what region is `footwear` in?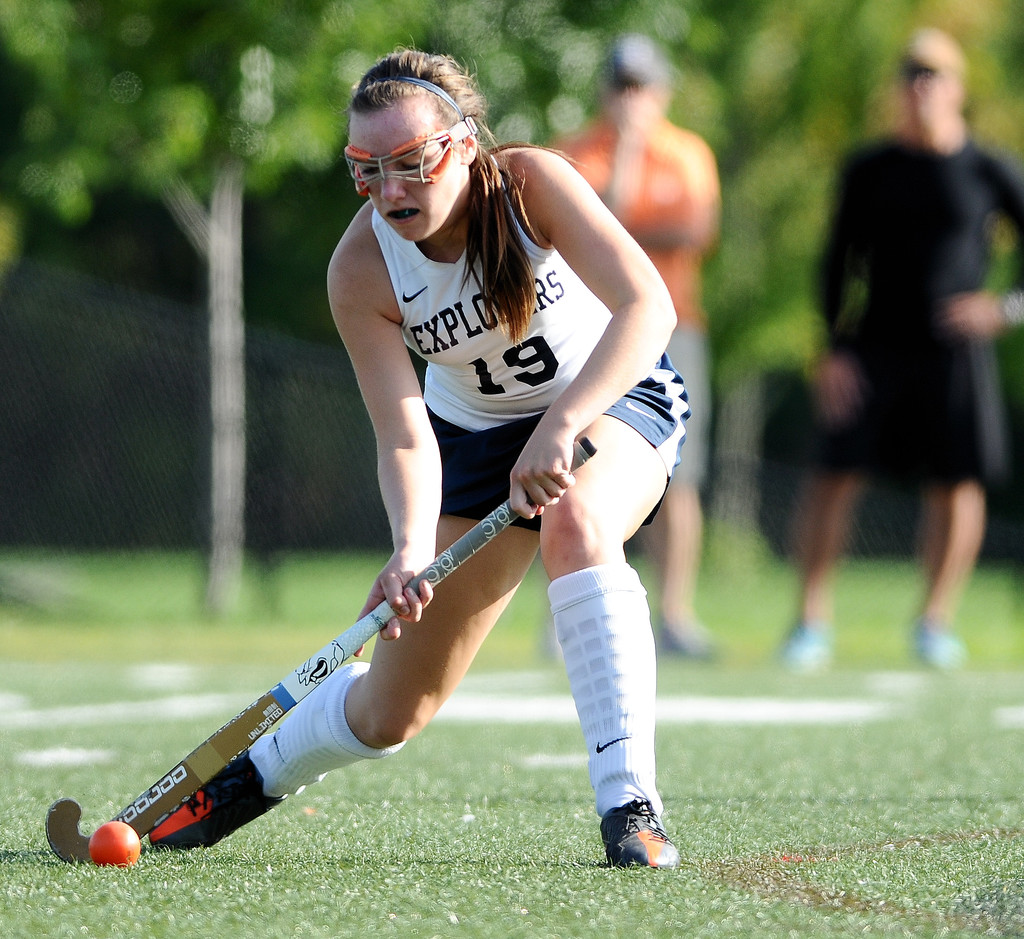
x1=655, y1=618, x2=721, y2=659.
